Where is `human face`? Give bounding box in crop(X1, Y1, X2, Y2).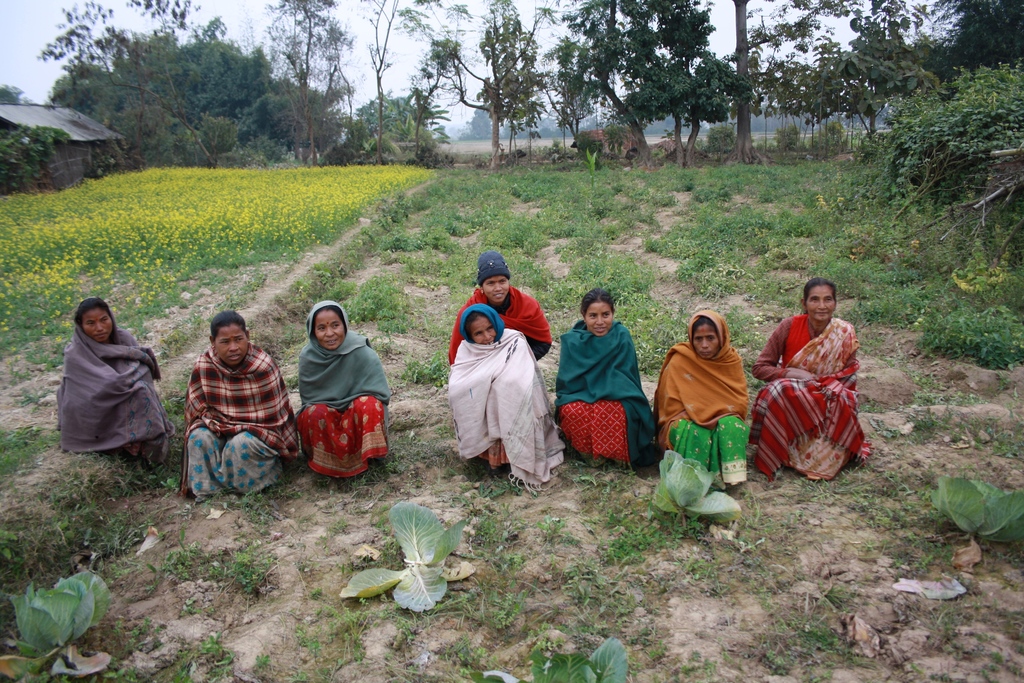
crop(693, 322, 718, 359).
